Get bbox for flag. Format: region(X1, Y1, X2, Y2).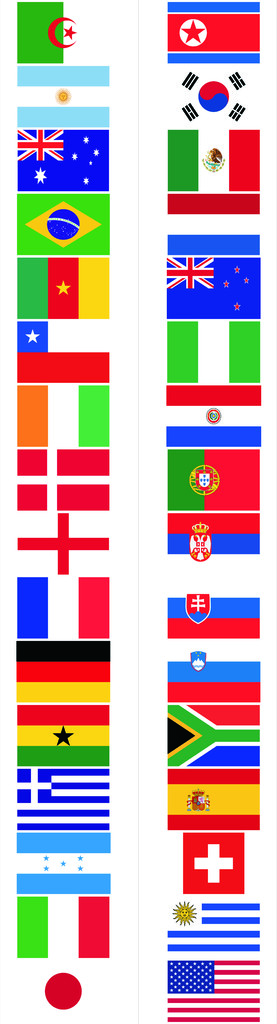
region(163, 64, 263, 129).
